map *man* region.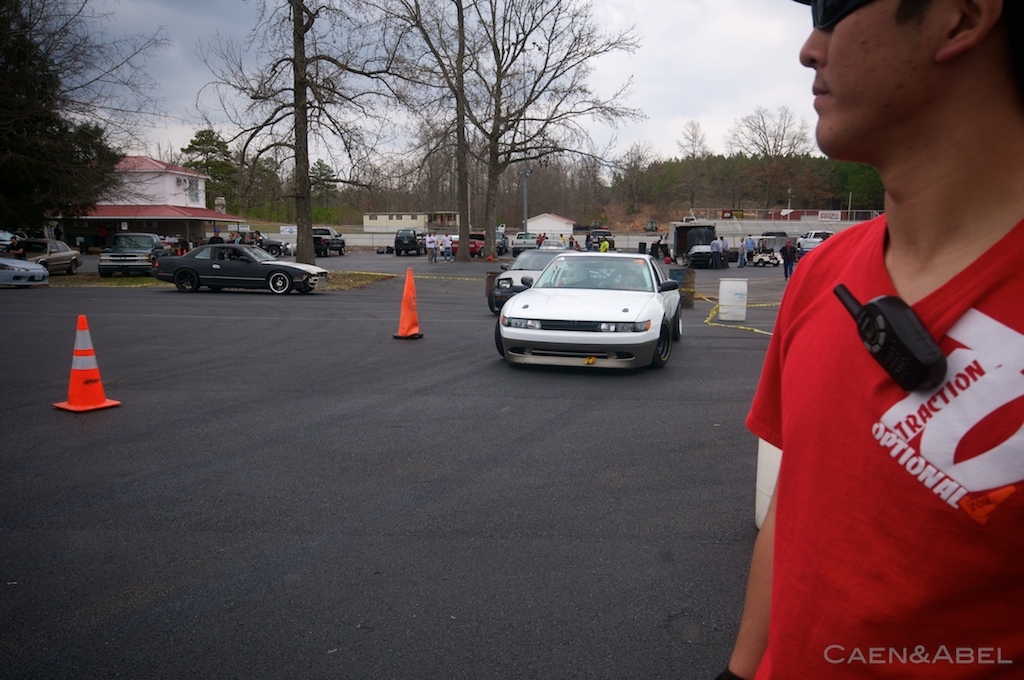
Mapped to 736:1:1023:630.
